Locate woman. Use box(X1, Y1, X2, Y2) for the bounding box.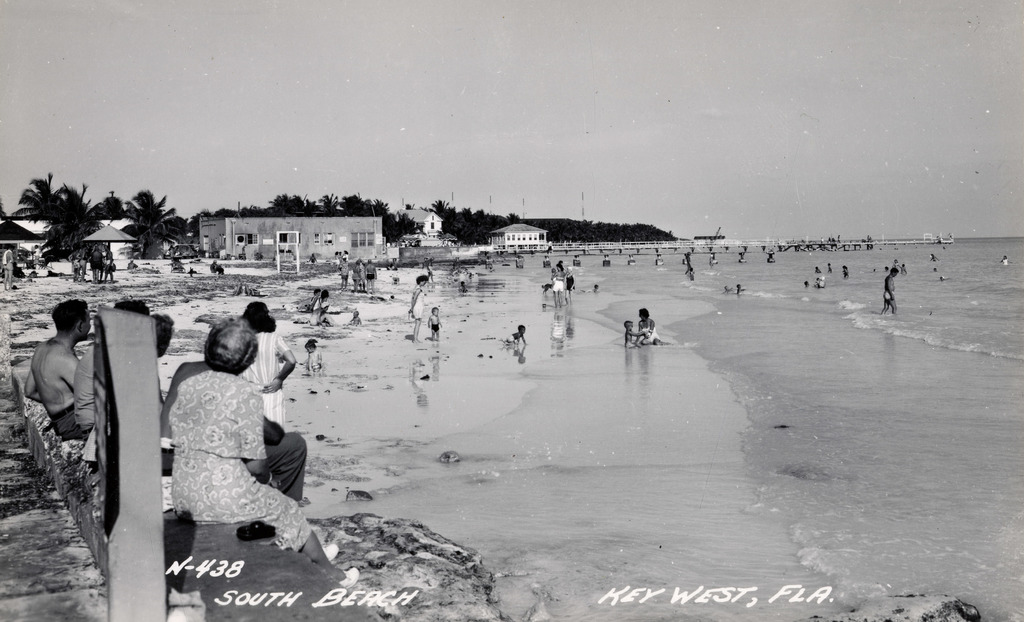
box(132, 311, 291, 549).
